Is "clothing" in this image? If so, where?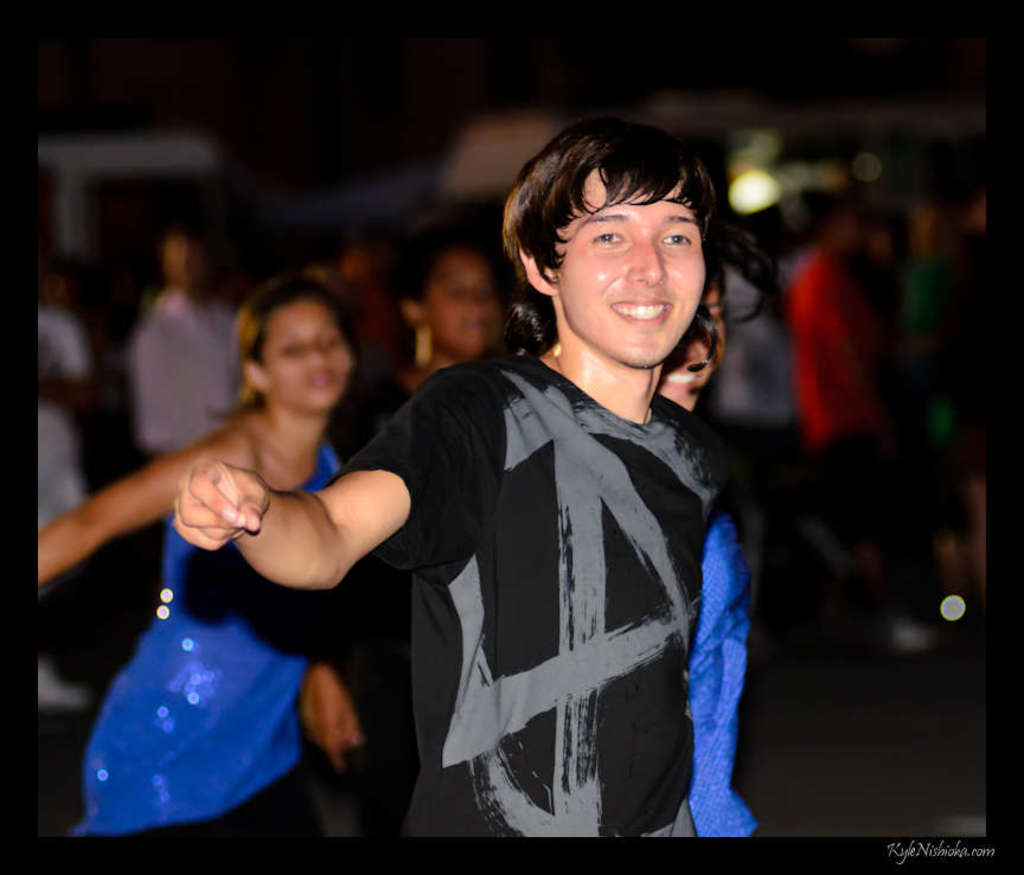
Yes, at crop(127, 288, 289, 505).
